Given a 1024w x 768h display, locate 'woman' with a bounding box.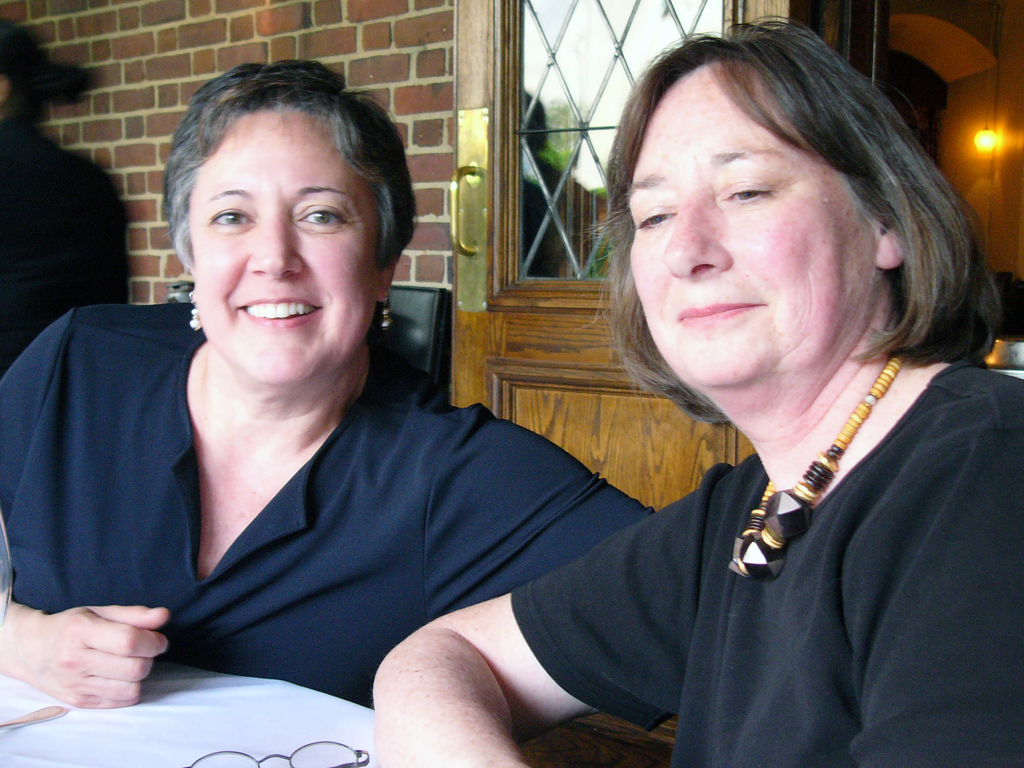
Located: box(0, 66, 653, 712).
